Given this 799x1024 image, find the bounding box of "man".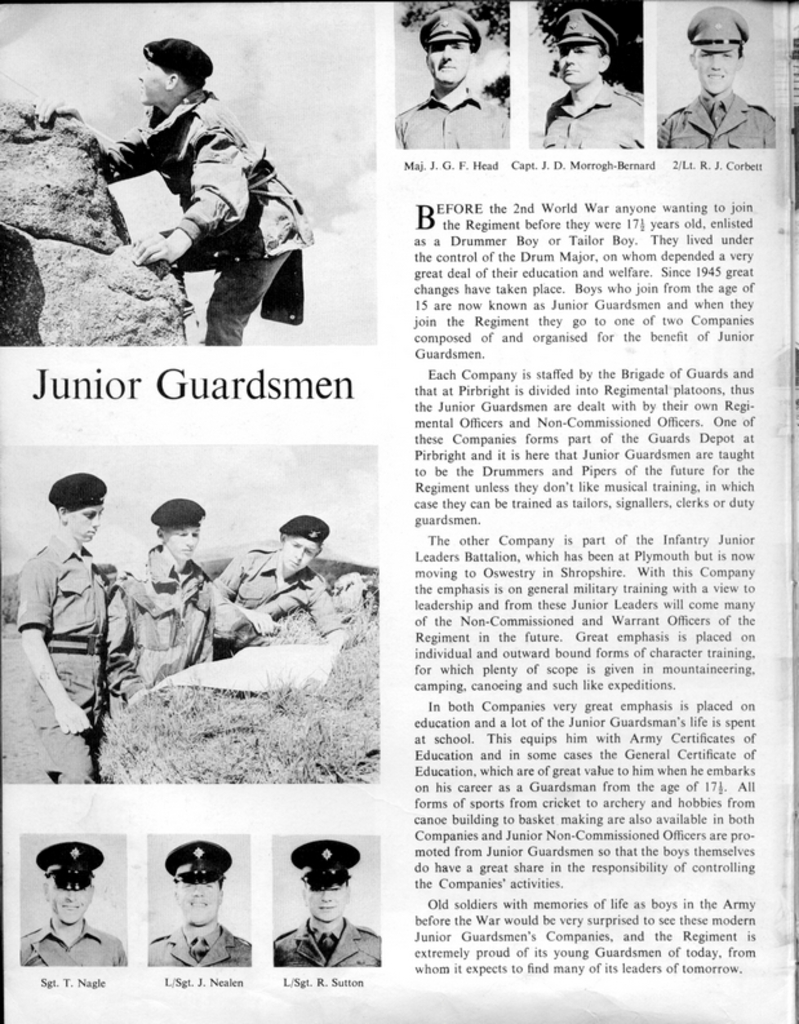
99:495:219:688.
